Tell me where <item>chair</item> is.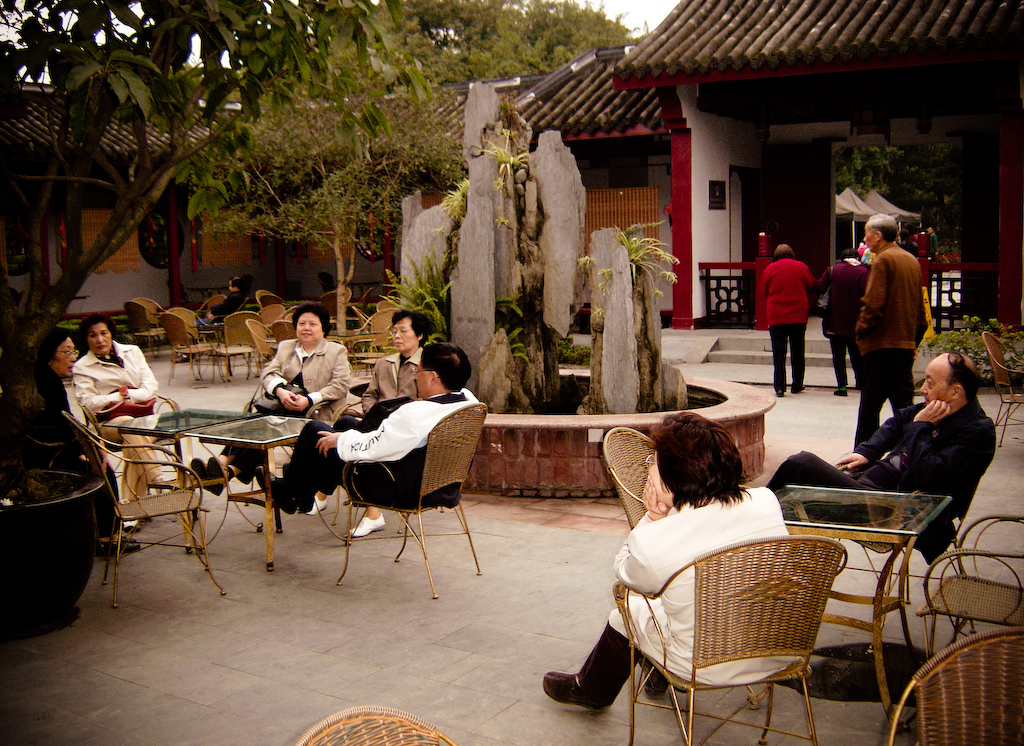
<item>chair</item> is at (left=60, top=405, right=226, bottom=591).
